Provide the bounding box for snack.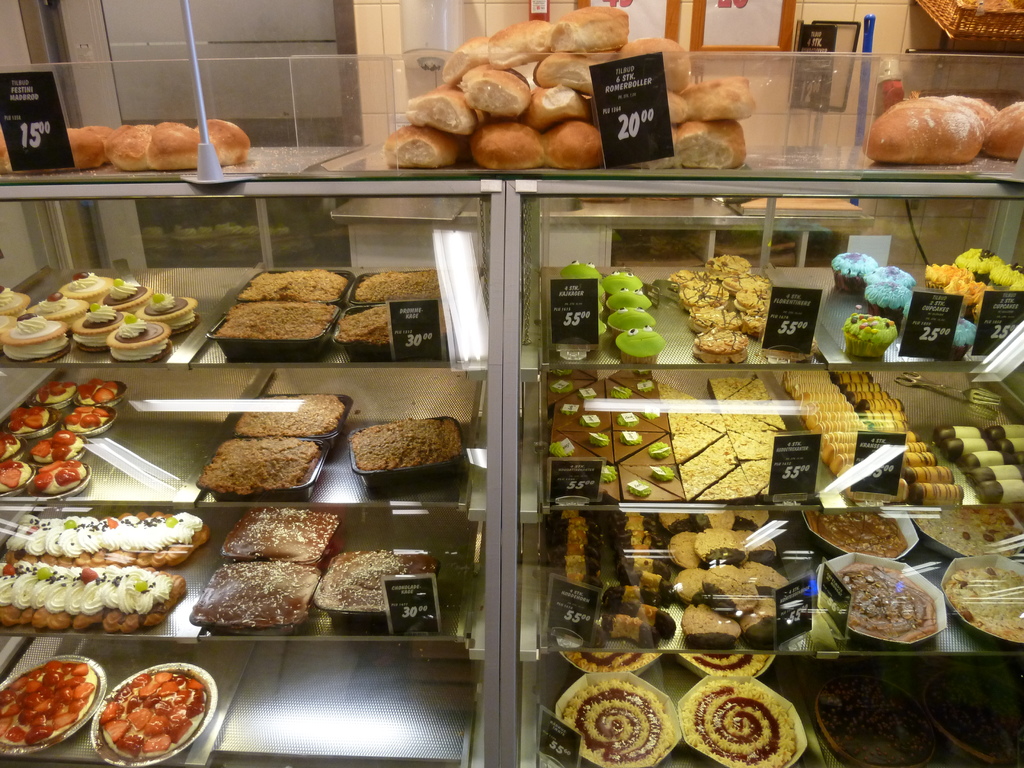
<box>0,125,98,180</box>.
